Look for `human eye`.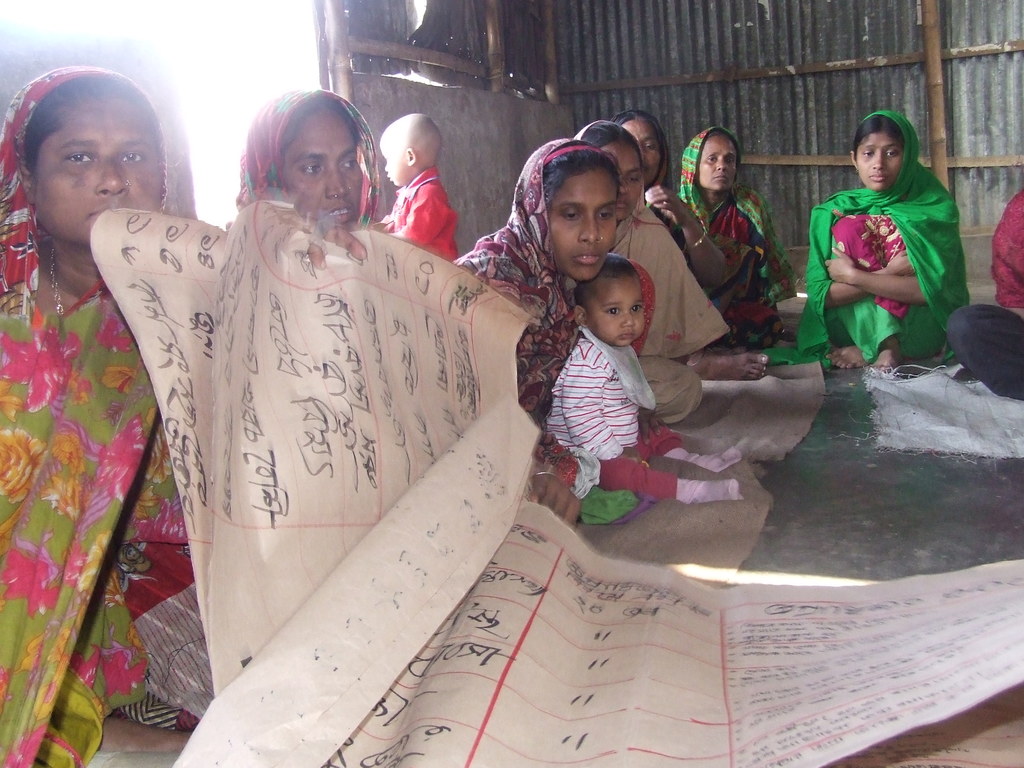
Found: <region>723, 156, 734, 170</region>.
